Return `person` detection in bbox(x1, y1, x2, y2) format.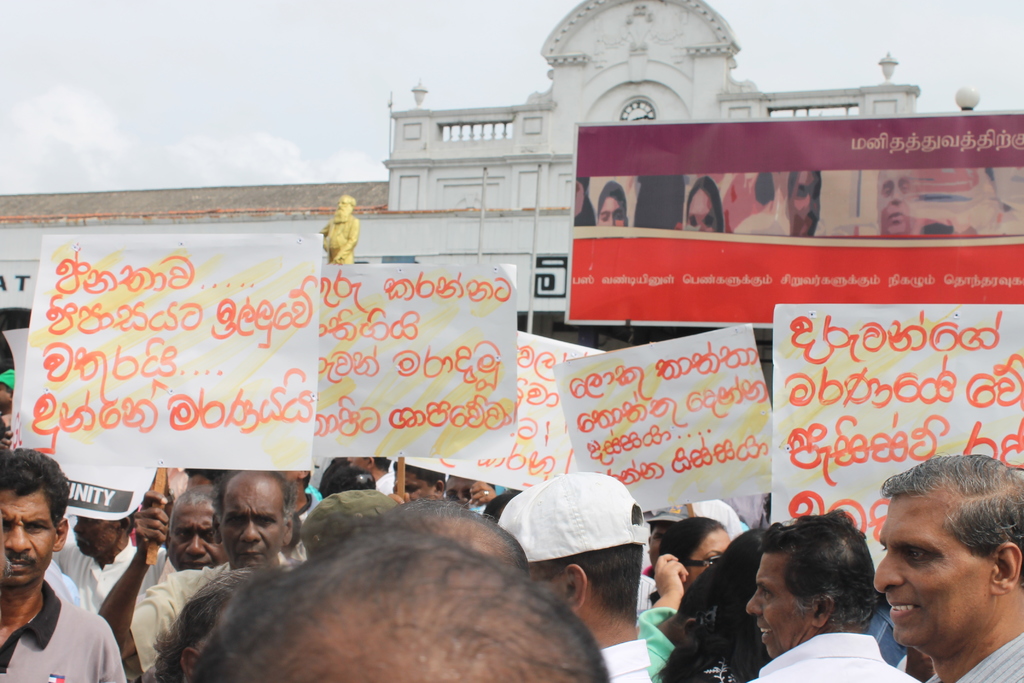
bbox(858, 452, 1020, 682).
